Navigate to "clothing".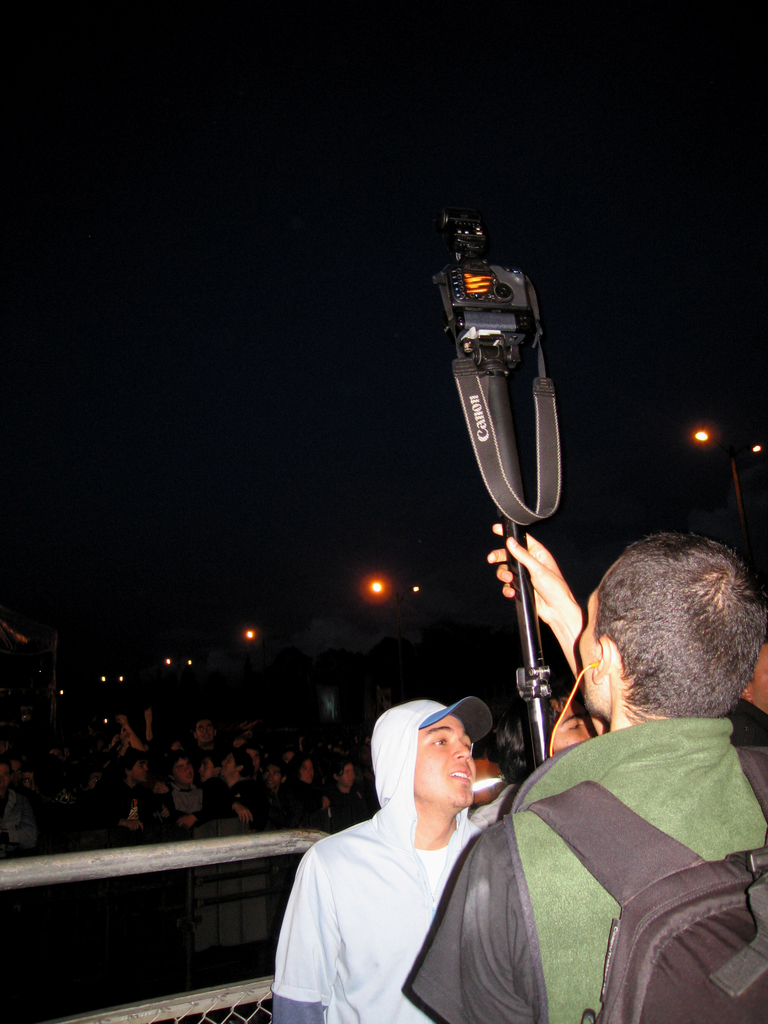
Navigation target: (x1=465, y1=584, x2=750, y2=1009).
